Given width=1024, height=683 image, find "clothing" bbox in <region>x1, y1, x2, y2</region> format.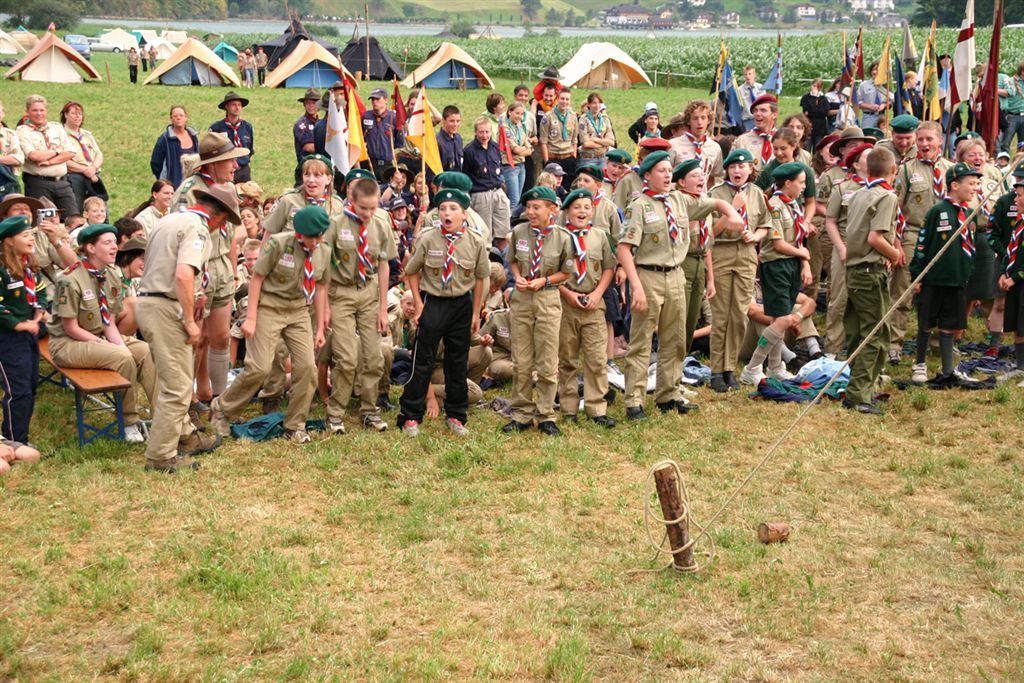
<region>538, 107, 580, 166</region>.
